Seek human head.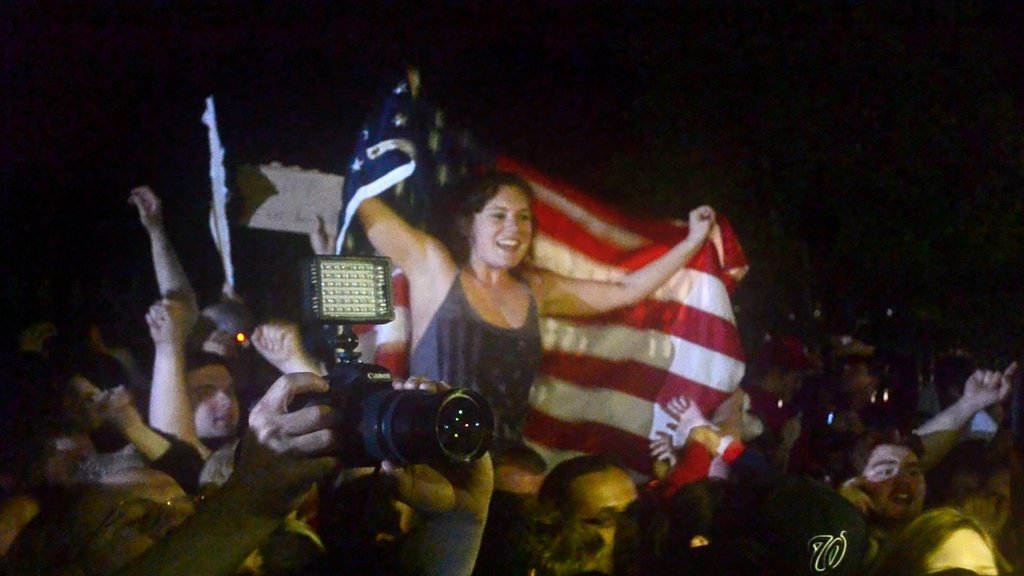
box=[536, 450, 634, 550].
